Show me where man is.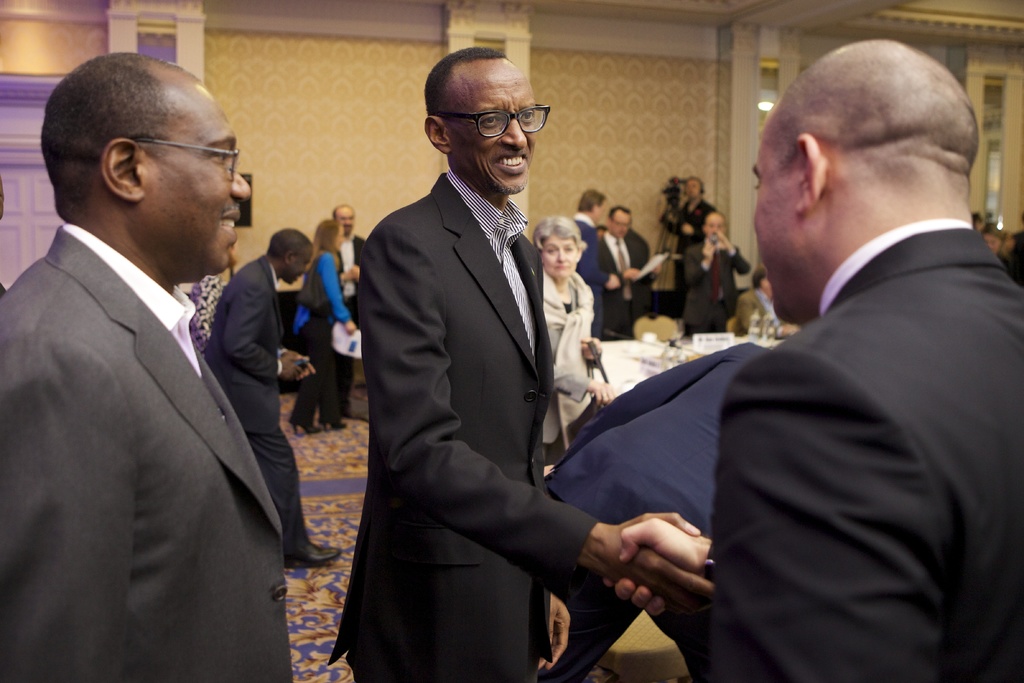
man is at crop(202, 230, 346, 568).
